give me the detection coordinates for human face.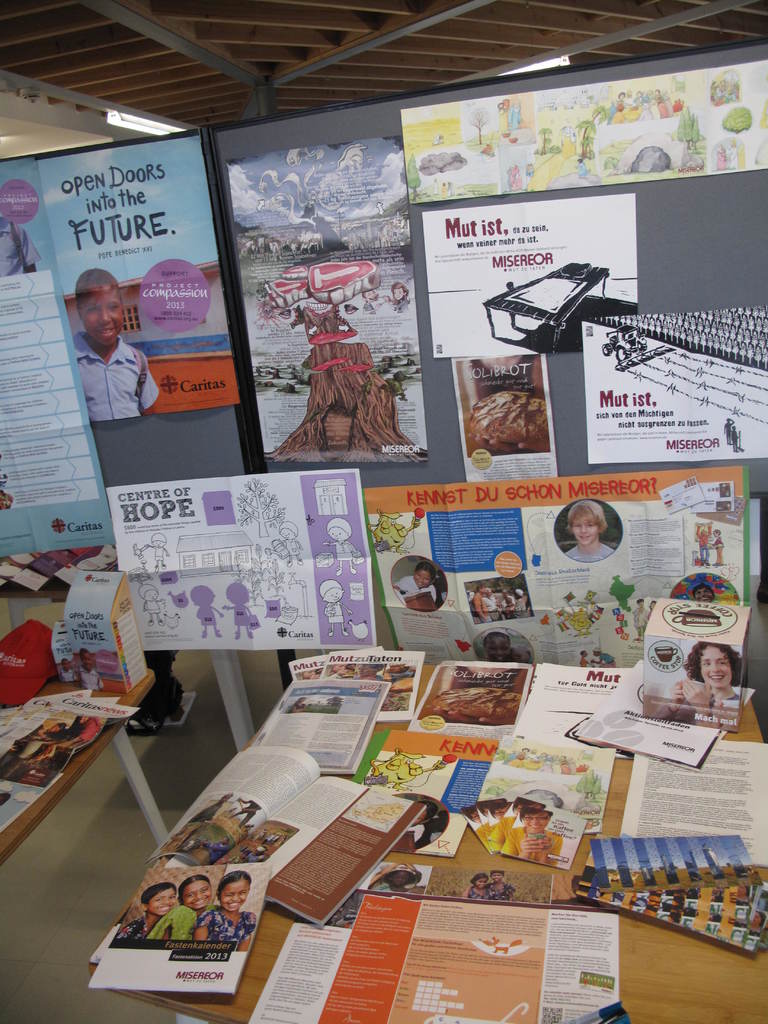
box(184, 884, 212, 908).
